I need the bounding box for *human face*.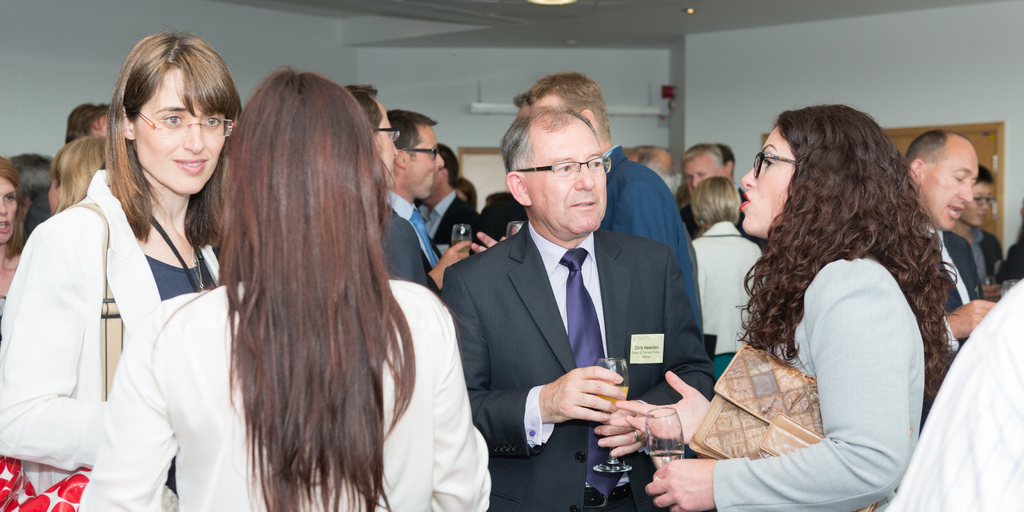
Here it is: BBox(531, 124, 611, 230).
